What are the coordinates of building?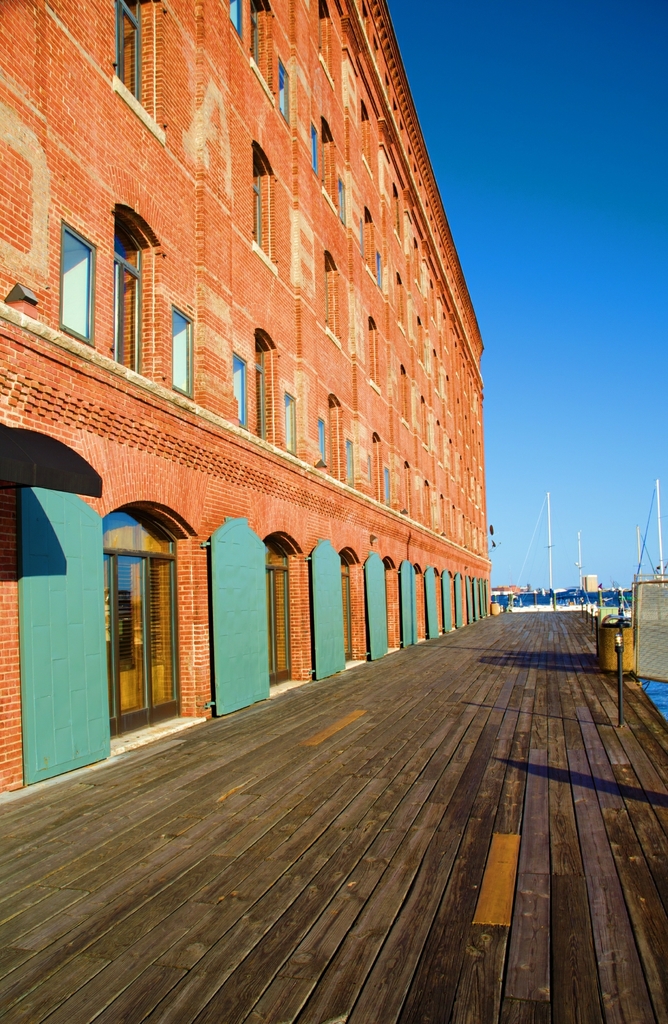
0, 0, 487, 801.
